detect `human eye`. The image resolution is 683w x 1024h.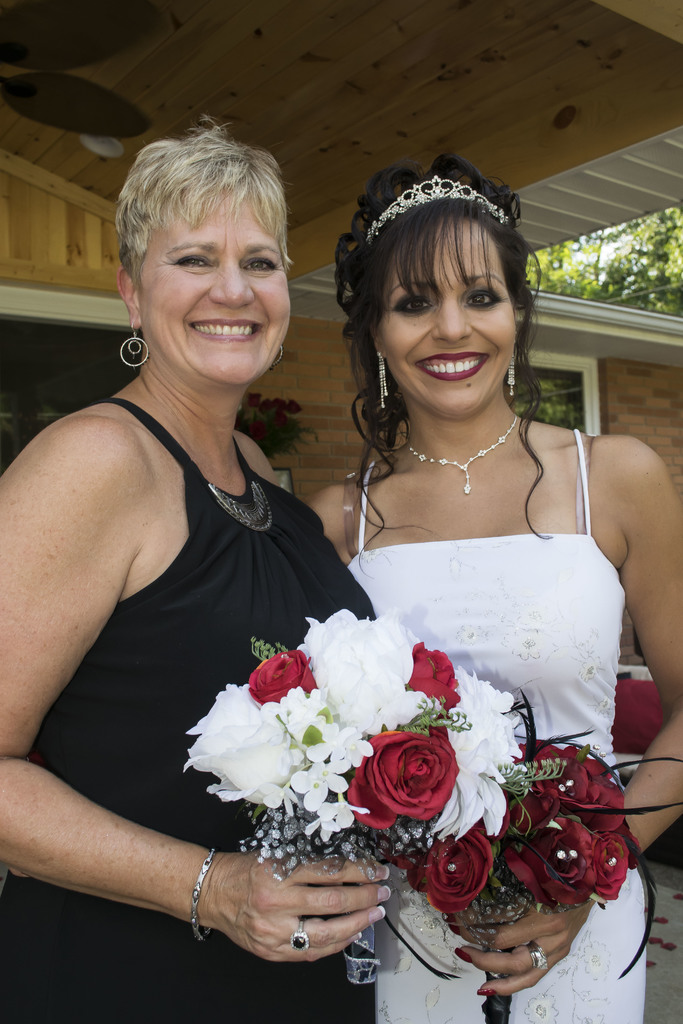
(390,290,433,317).
